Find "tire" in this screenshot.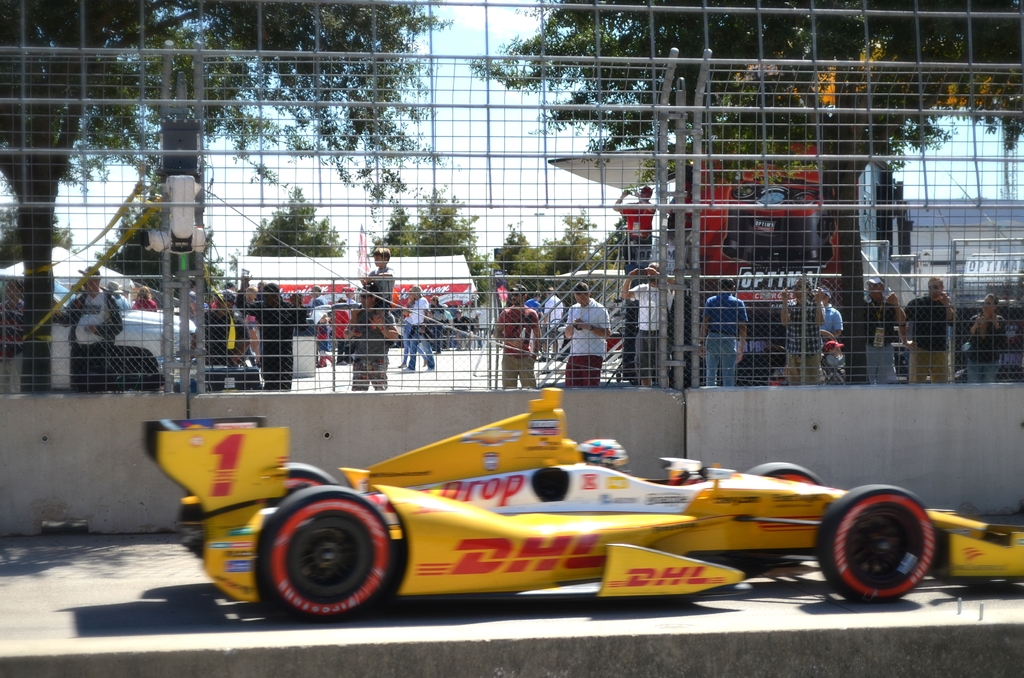
The bounding box for "tire" is l=109, t=344, r=161, b=387.
